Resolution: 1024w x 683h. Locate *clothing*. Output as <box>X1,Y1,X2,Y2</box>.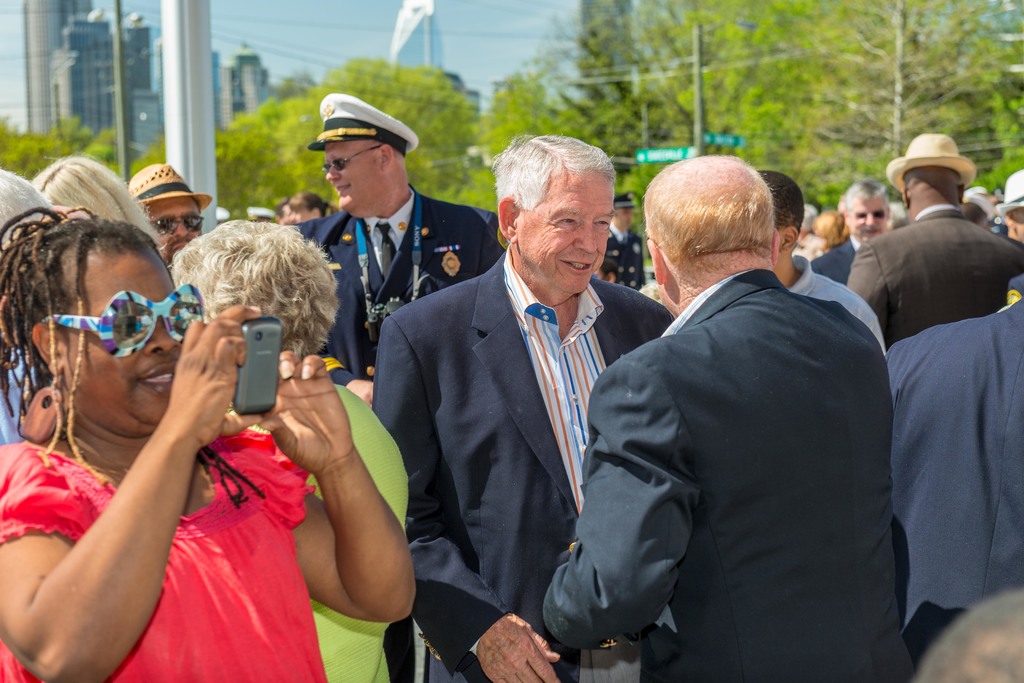
<box>370,274,675,682</box>.
